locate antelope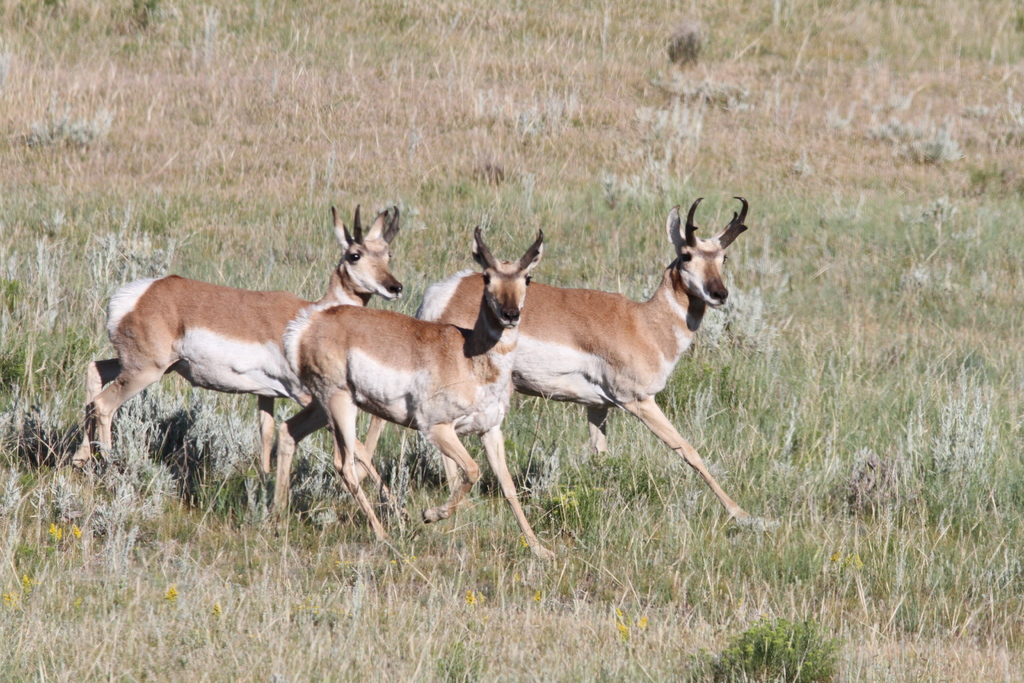
<box>357,194,755,524</box>
